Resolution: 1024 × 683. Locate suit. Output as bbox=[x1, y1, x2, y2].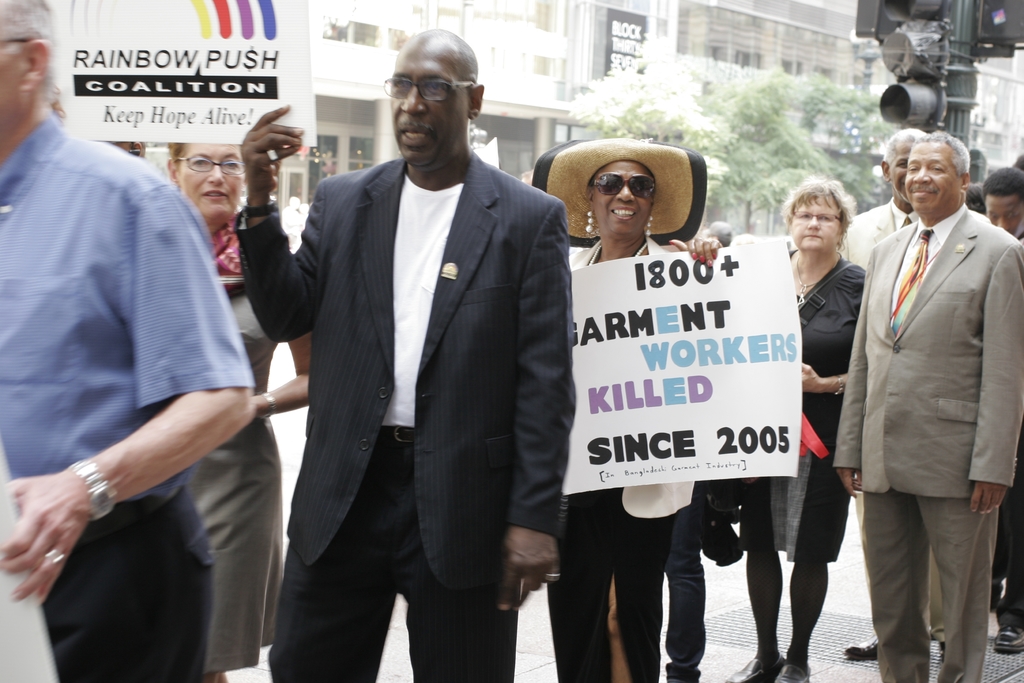
bbox=[249, 63, 563, 675].
